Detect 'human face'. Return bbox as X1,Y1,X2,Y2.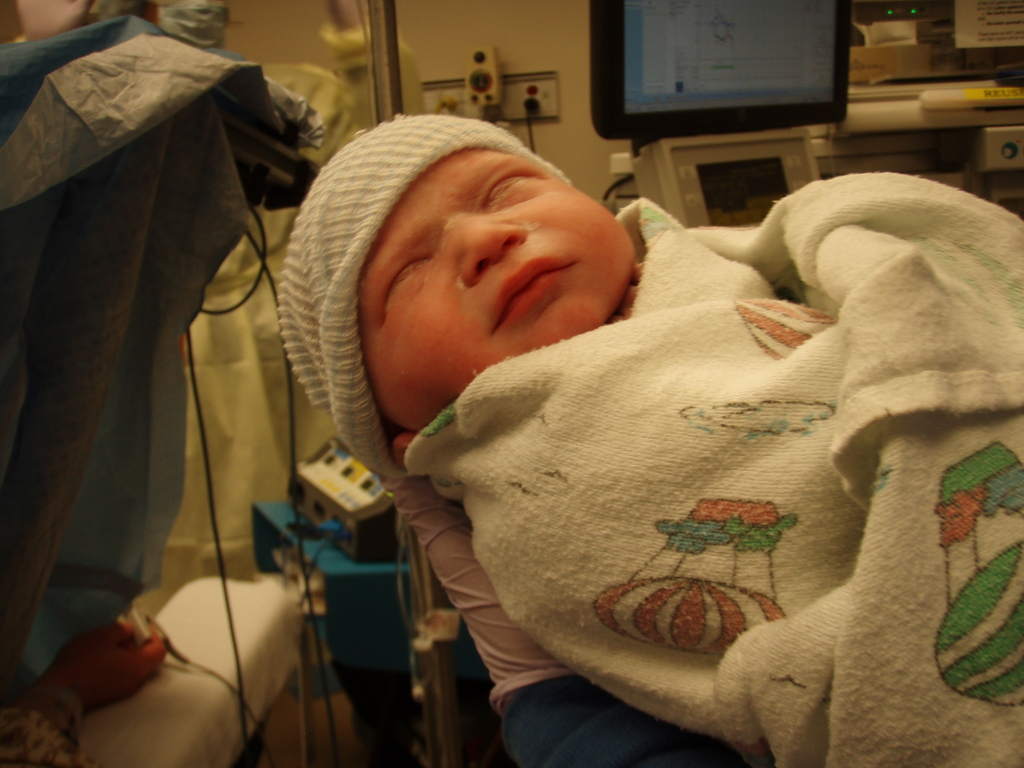
365,145,630,431.
